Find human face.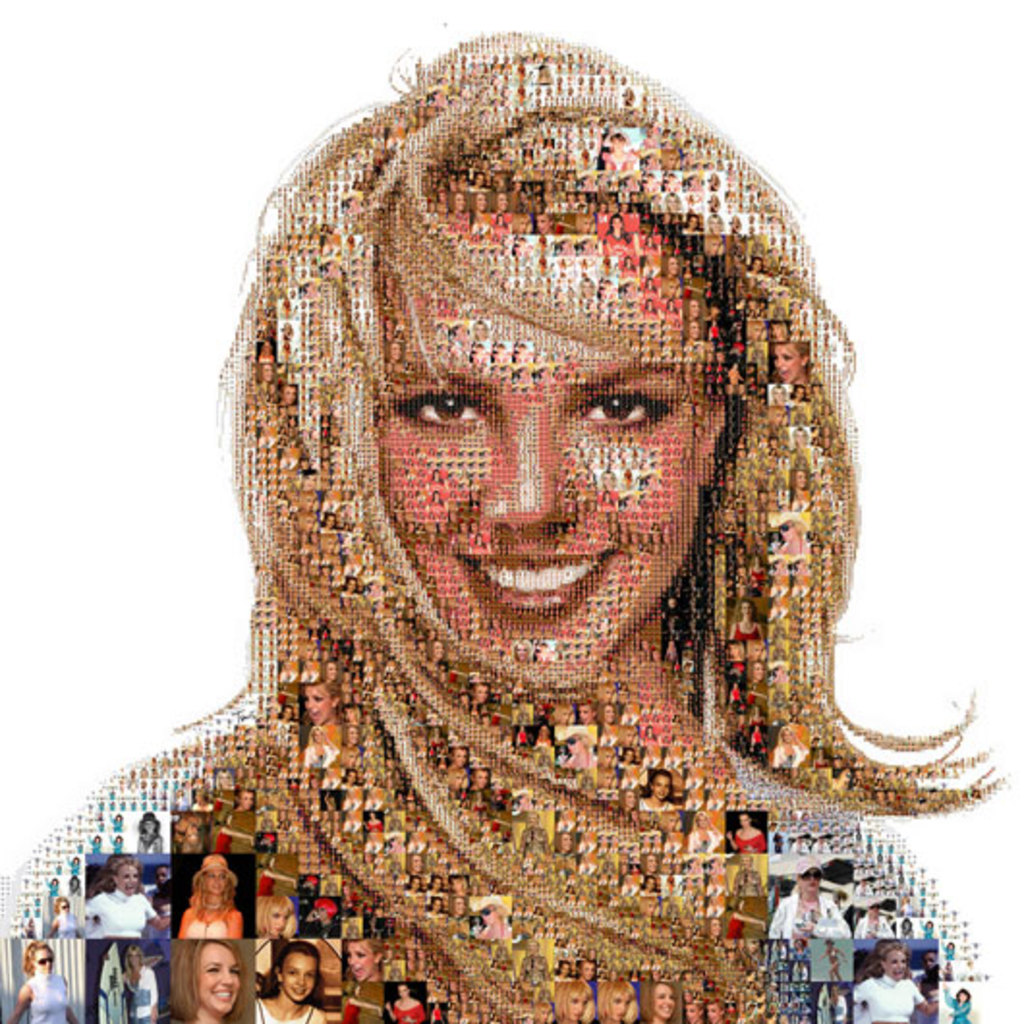
crop(889, 947, 912, 980).
